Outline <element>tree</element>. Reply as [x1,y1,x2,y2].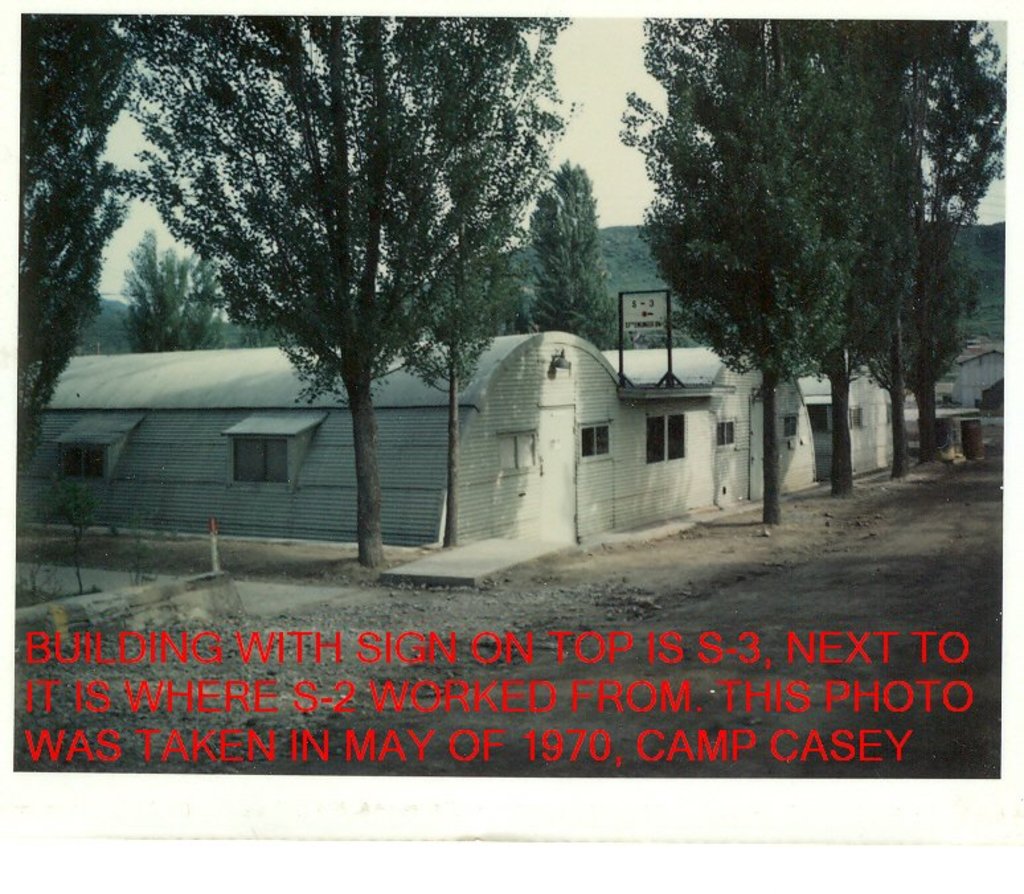
[525,156,643,354].
